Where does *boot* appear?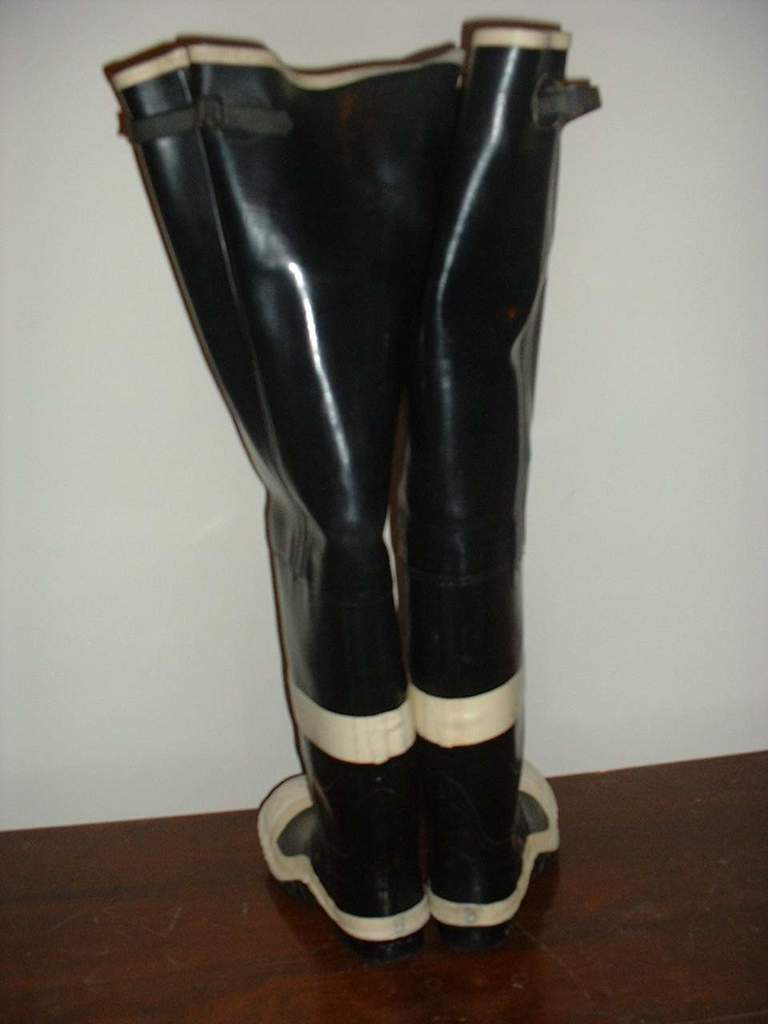
Appears at <region>410, 11, 609, 939</region>.
